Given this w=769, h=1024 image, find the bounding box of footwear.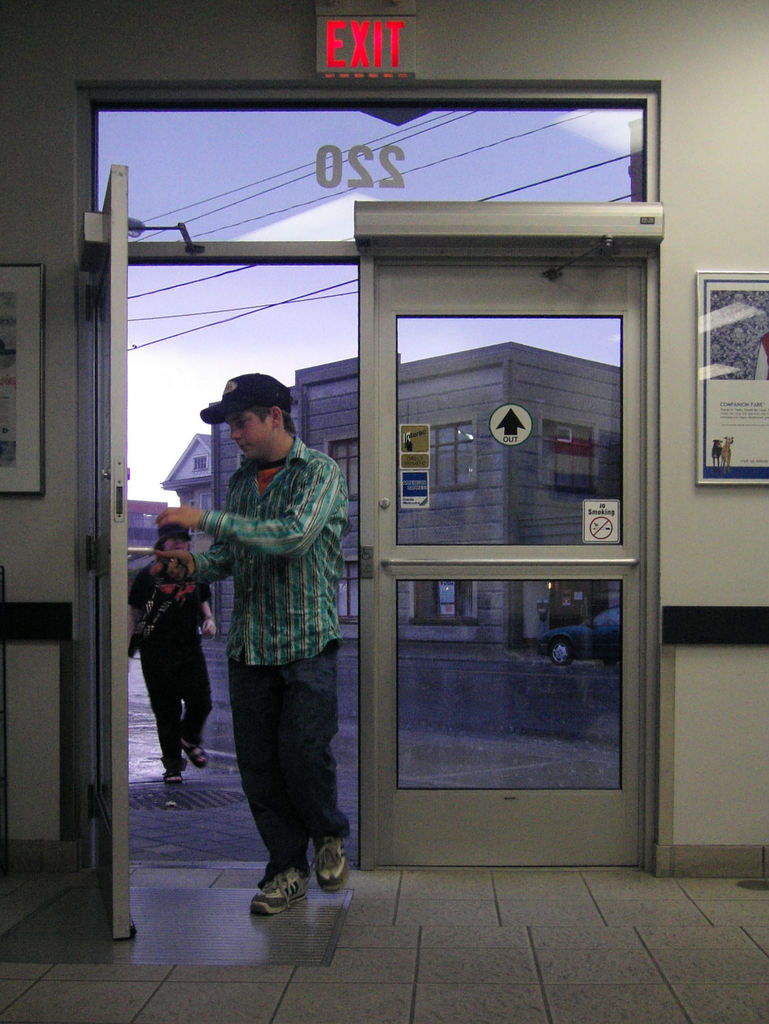
{"x1": 234, "y1": 845, "x2": 327, "y2": 924}.
